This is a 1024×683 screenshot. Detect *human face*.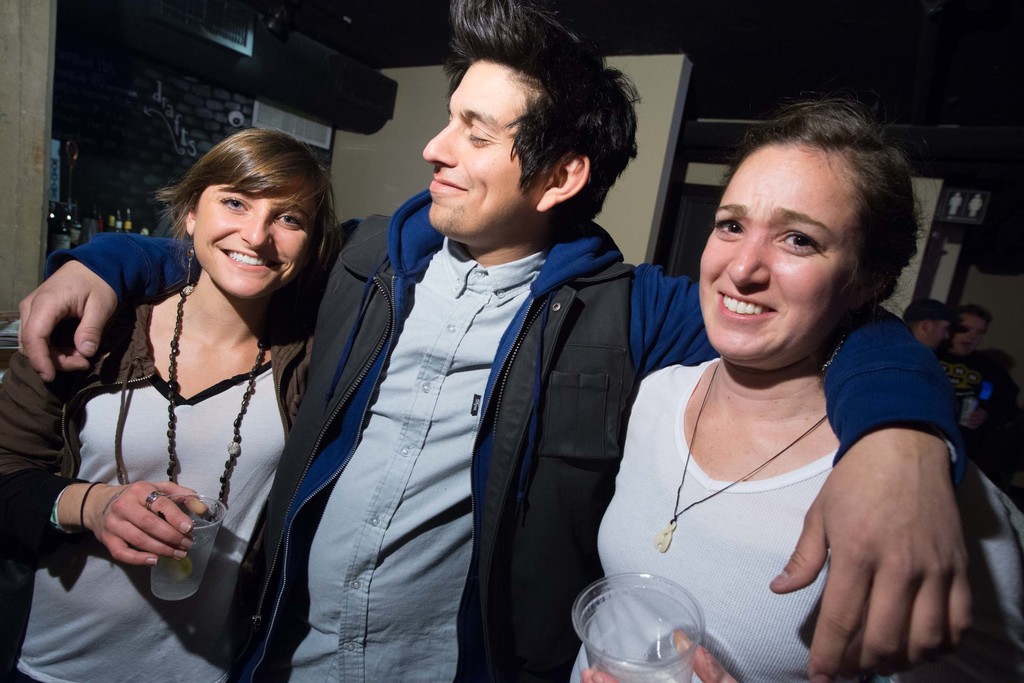
box=[697, 147, 854, 358].
